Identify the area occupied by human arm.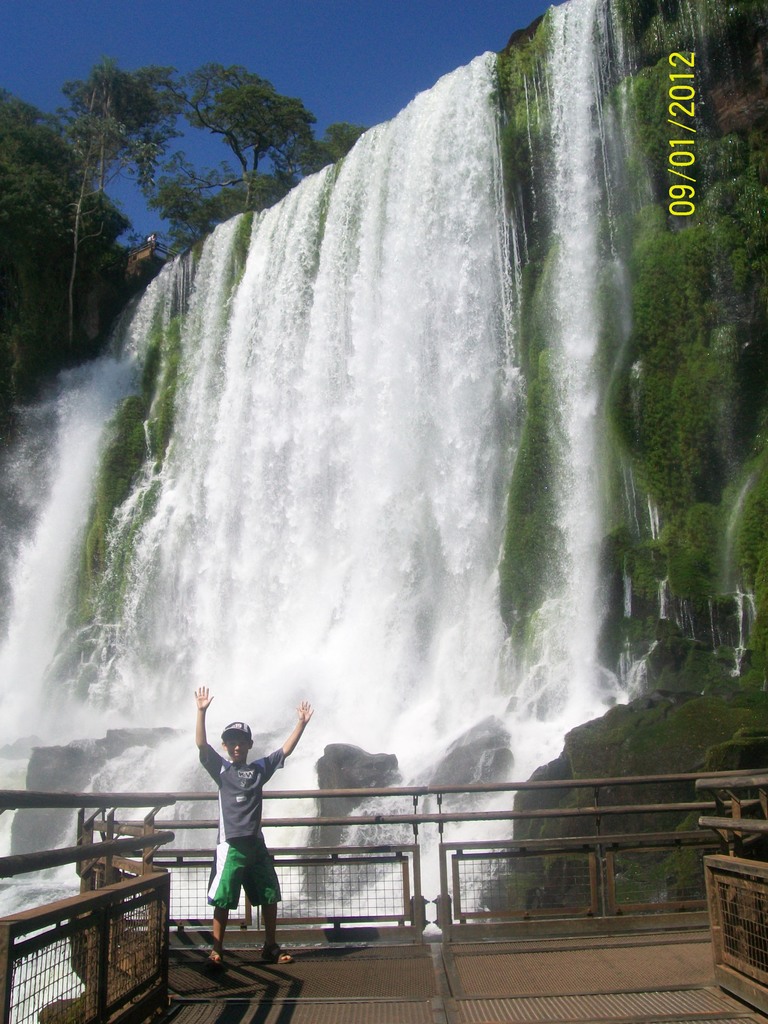
Area: 193:678:227:785.
